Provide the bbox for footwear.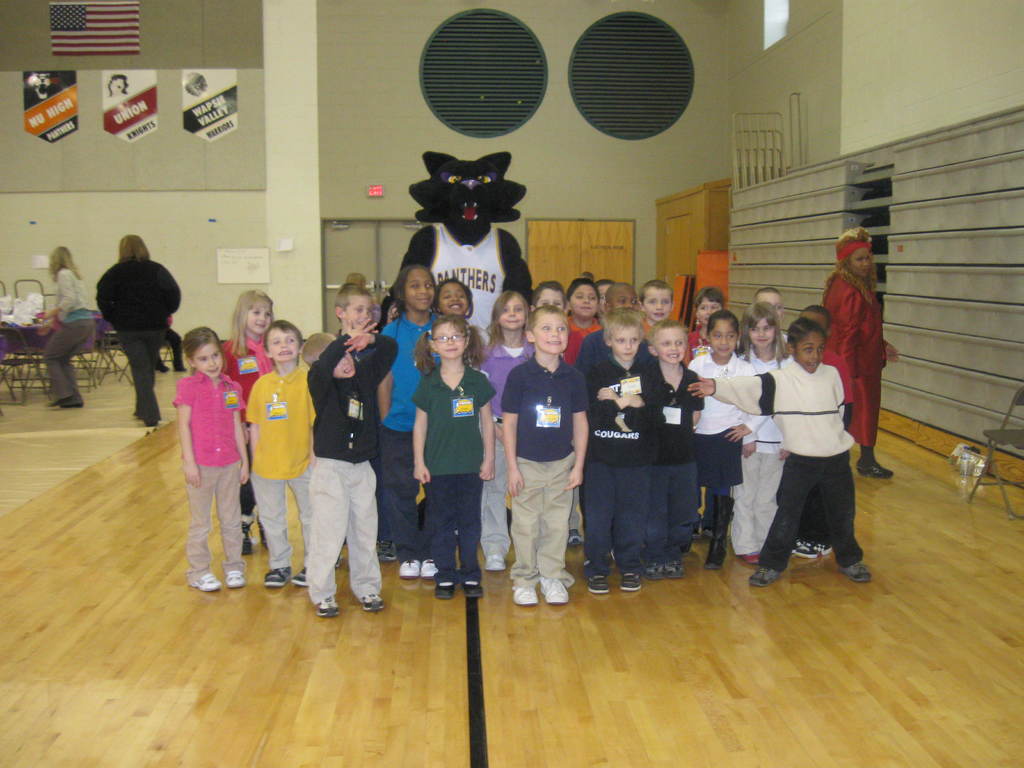
Rect(567, 526, 584, 546).
